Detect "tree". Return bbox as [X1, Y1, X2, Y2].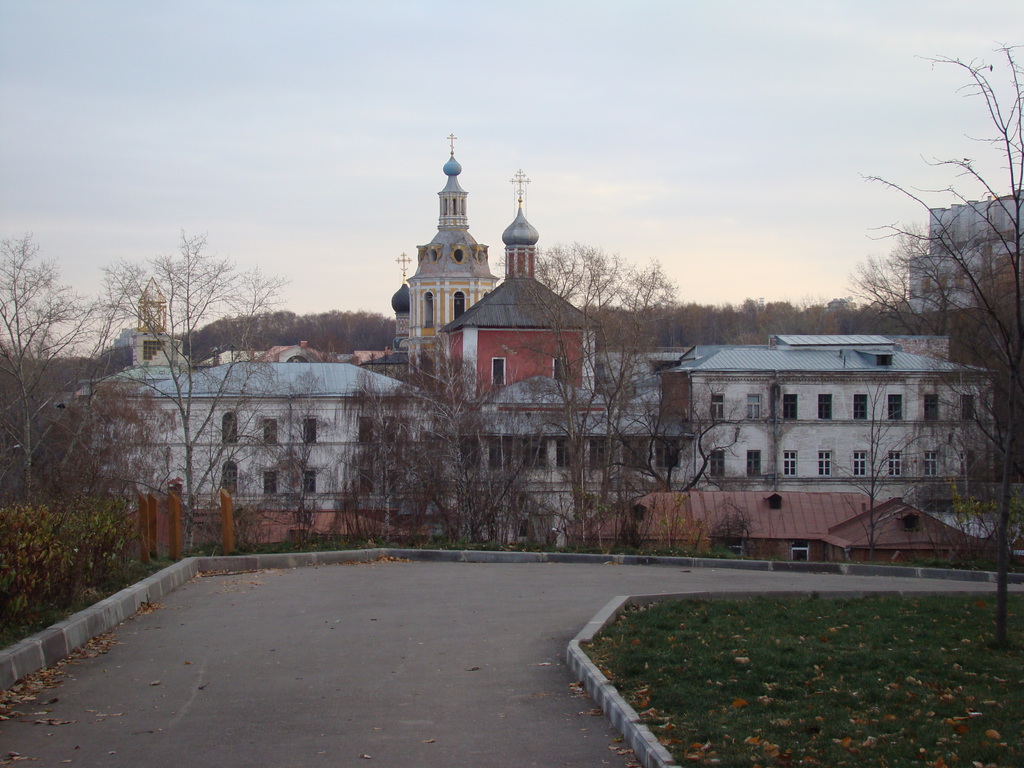
[0, 495, 72, 627].
